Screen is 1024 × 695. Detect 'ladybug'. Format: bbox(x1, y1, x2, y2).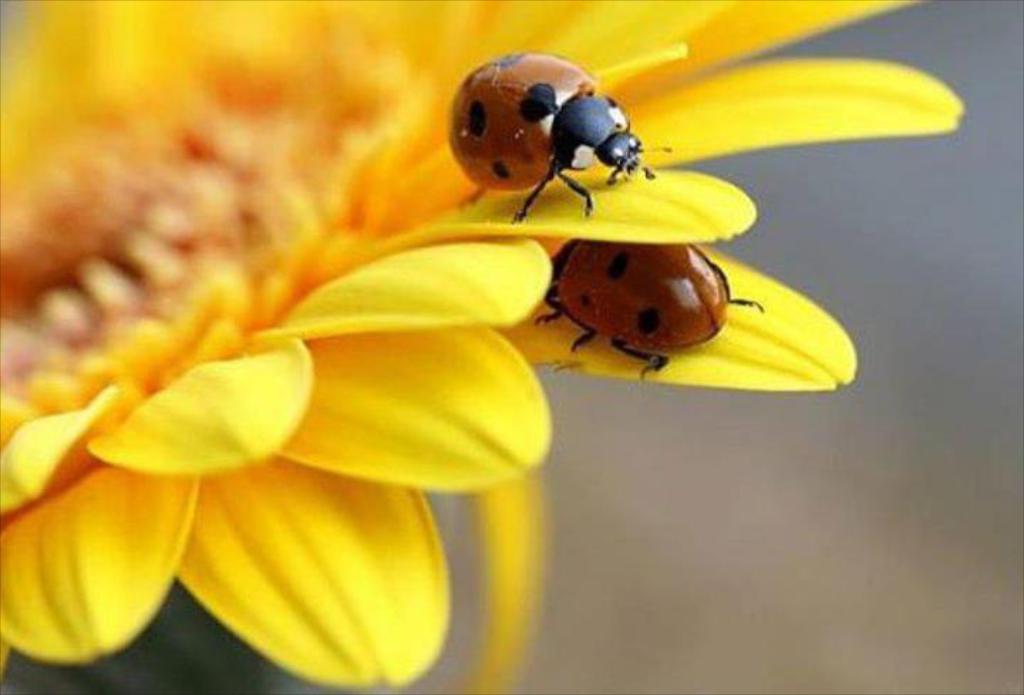
bbox(532, 240, 761, 384).
